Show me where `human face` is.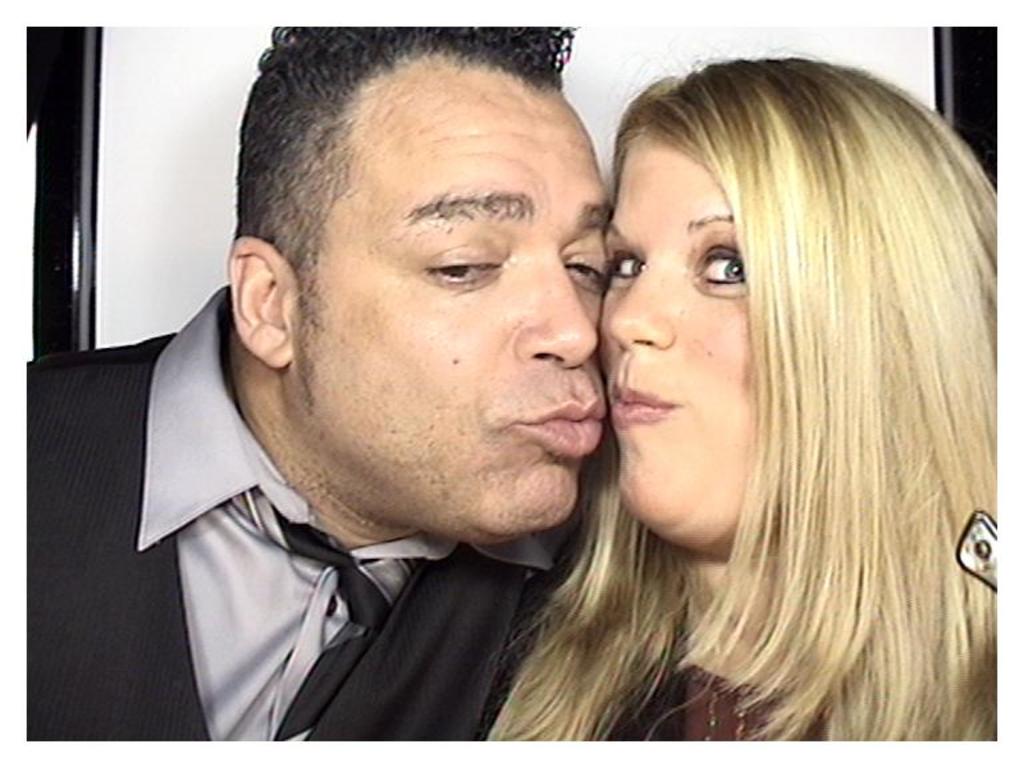
`human face` is at <region>608, 144, 749, 547</region>.
